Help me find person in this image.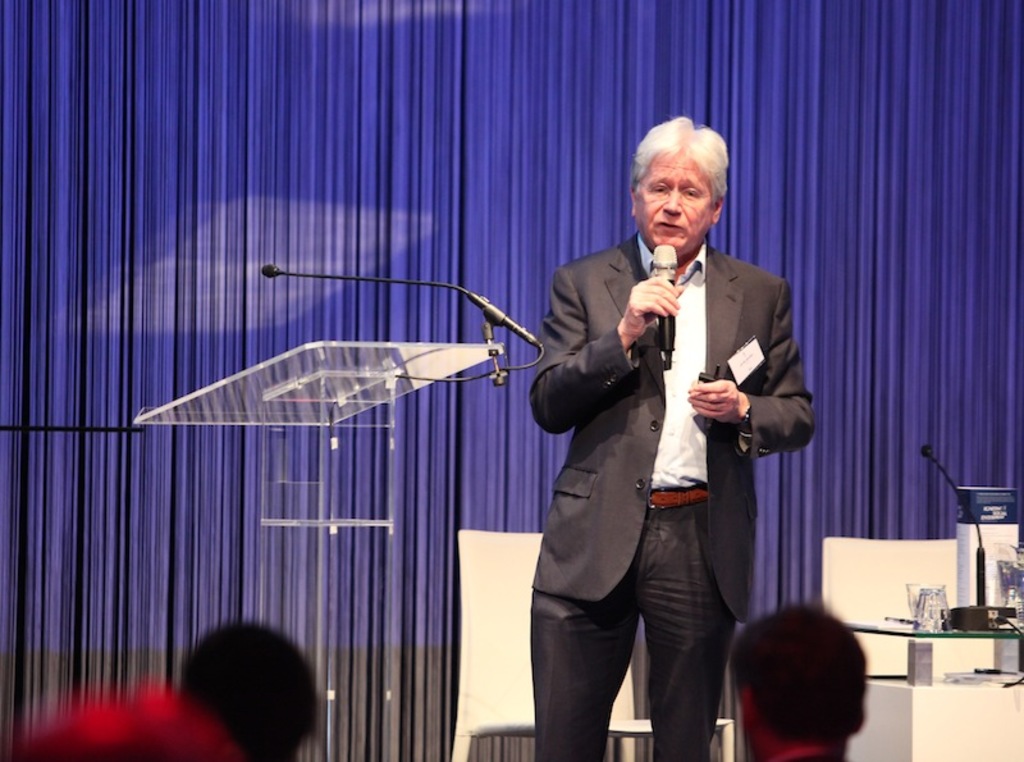
Found it: detection(532, 118, 828, 761).
